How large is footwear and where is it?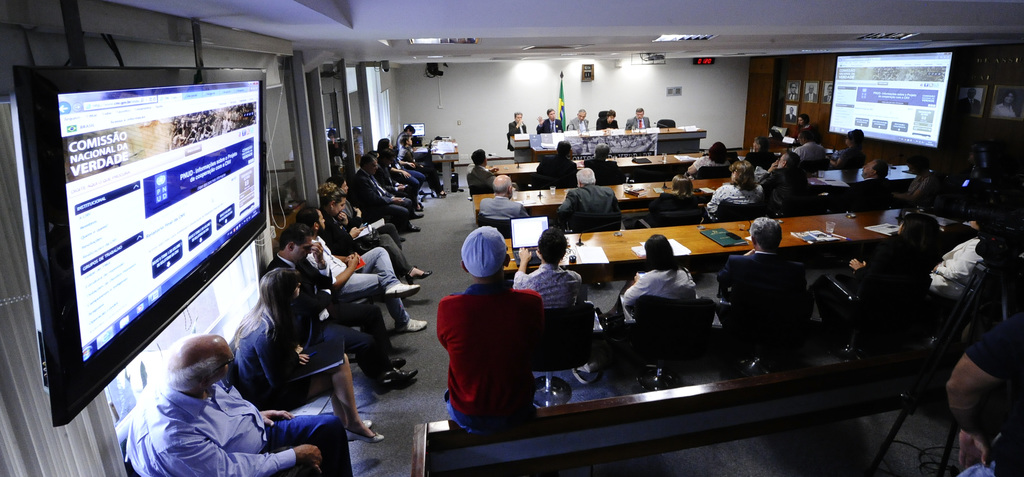
Bounding box: [x1=383, y1=283, x2=422, y2=298].
